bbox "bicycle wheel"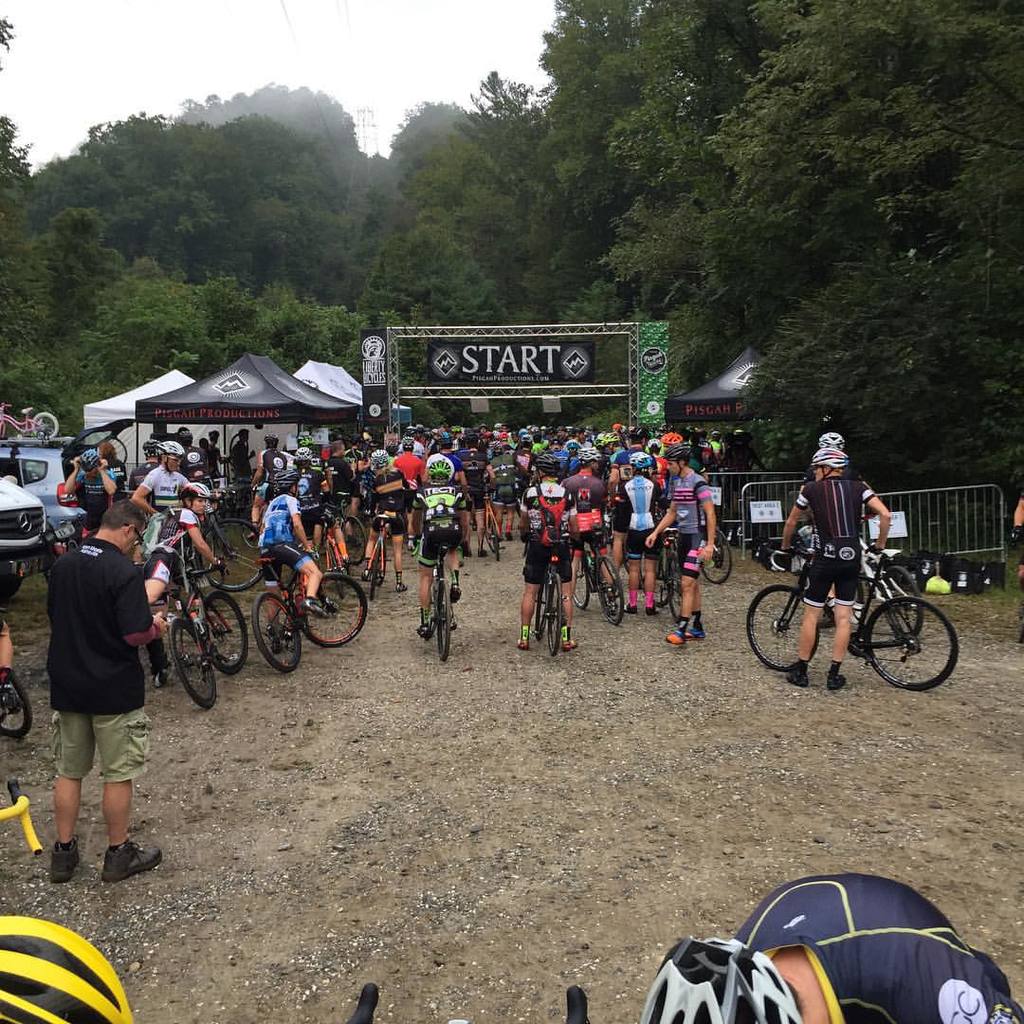
{"left": 536, "top": 570, "right": 548, "bottom": 643}
